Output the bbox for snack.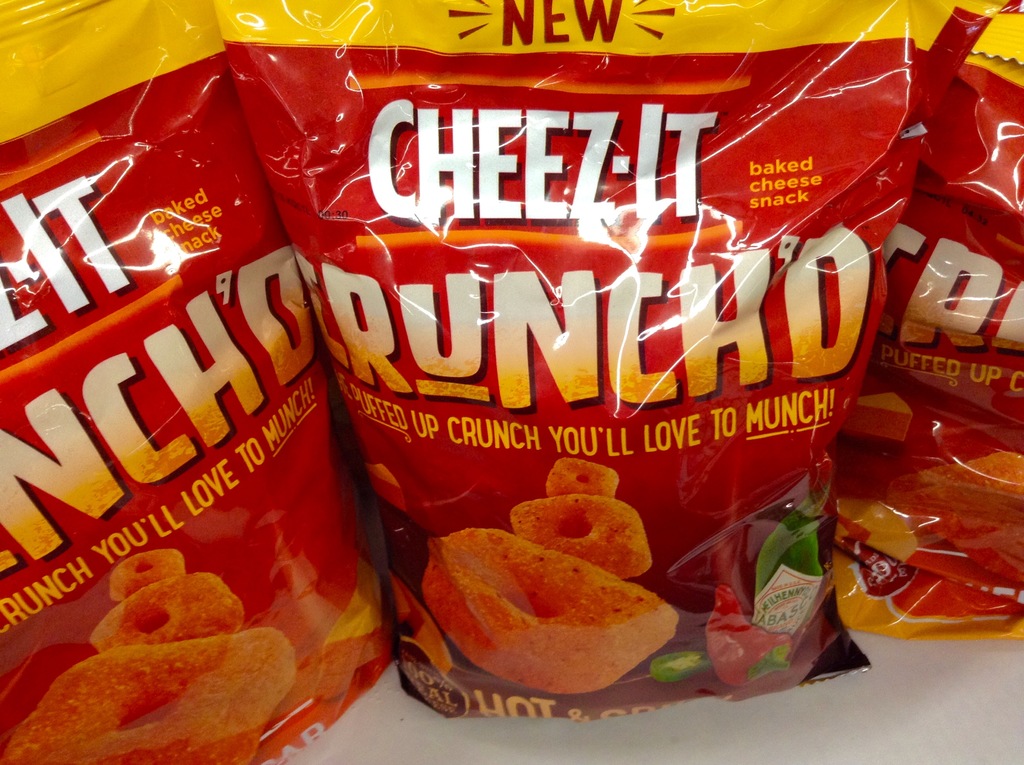
{"x1": 108, "y1": 552, "x2": 186, "y2": 601}.
